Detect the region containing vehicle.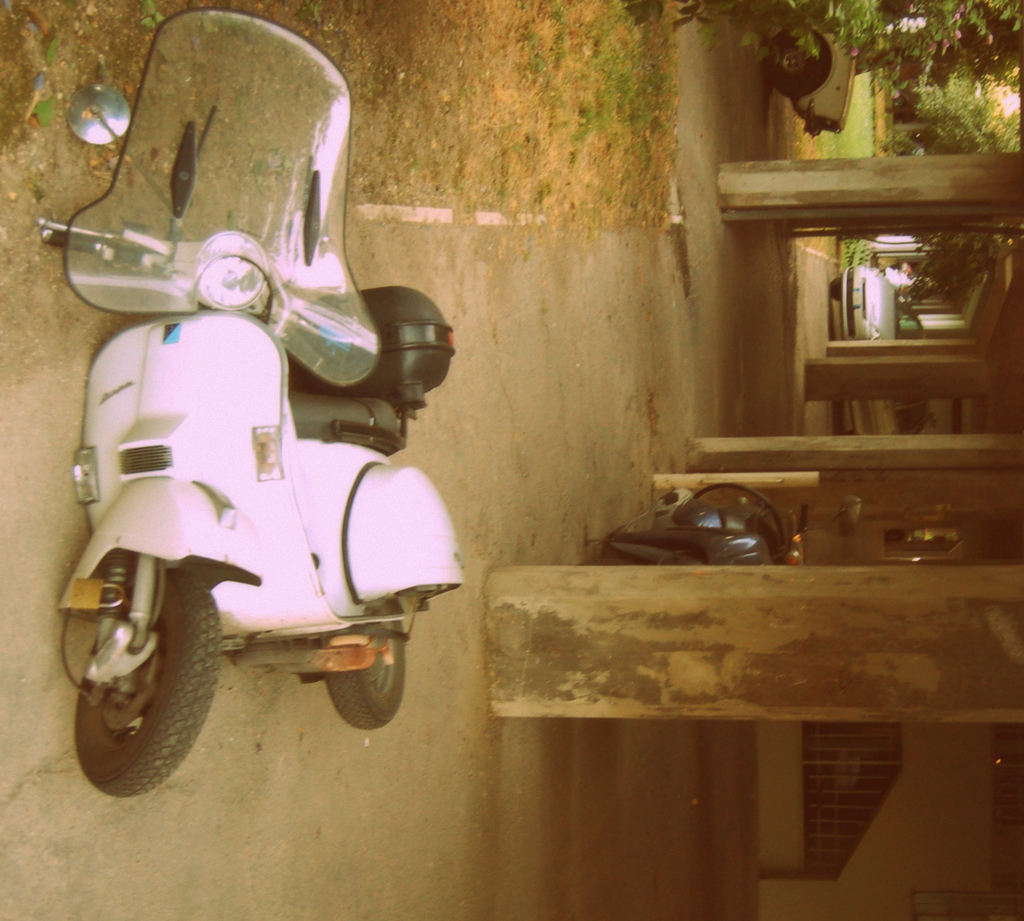
[841,393,936,439].
